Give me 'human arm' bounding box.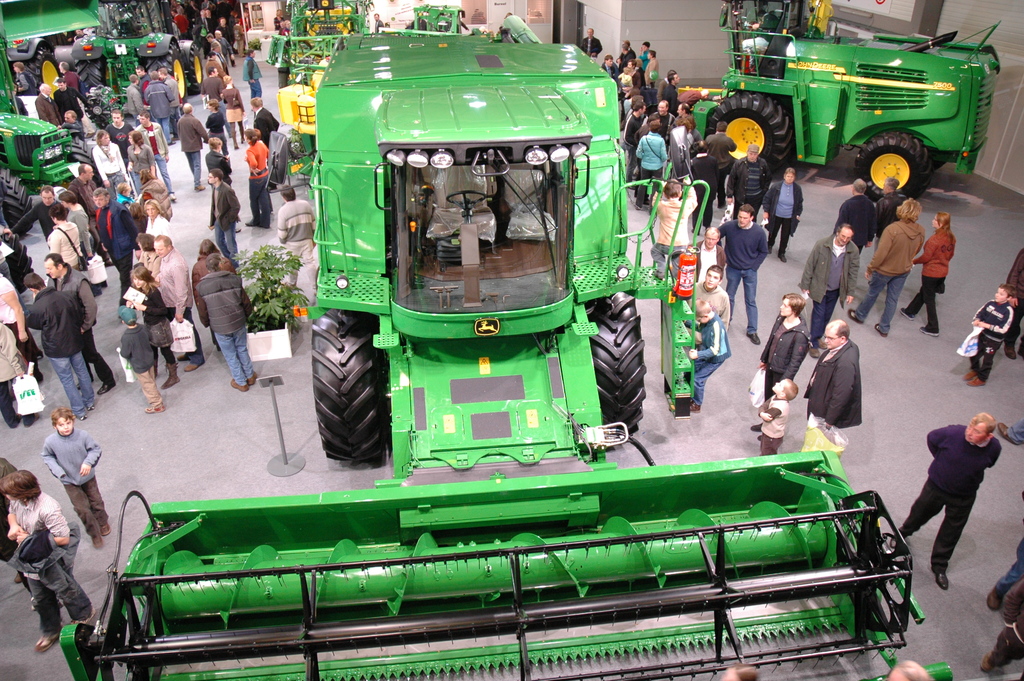
box=[0, 282, 39, 328].
